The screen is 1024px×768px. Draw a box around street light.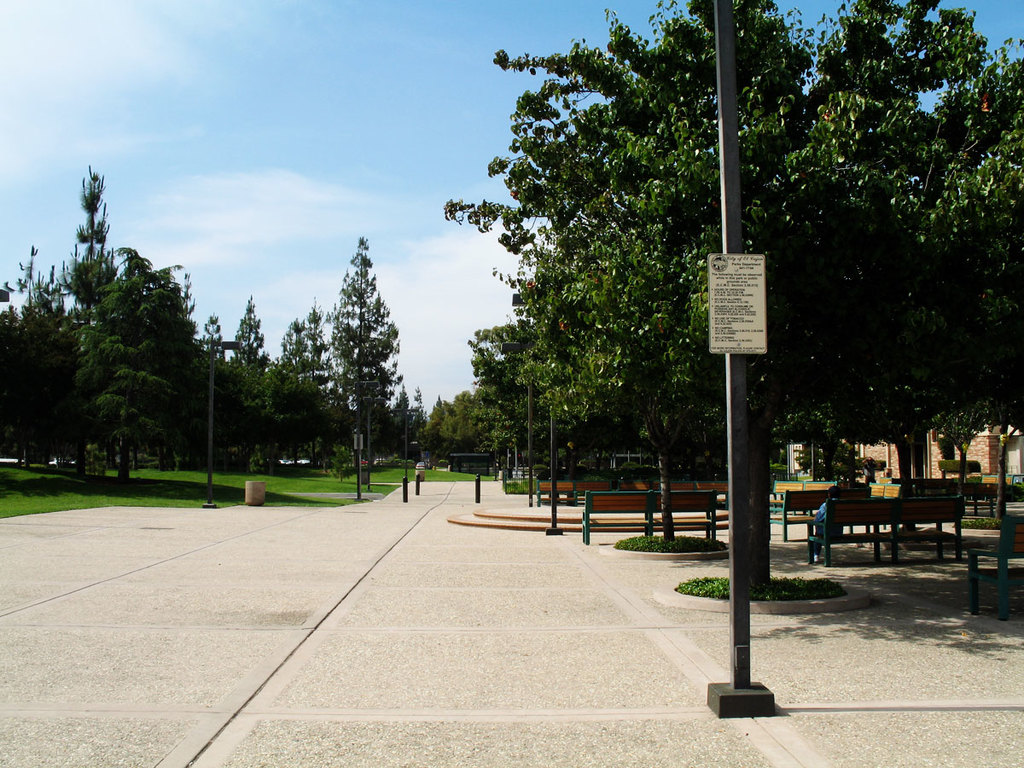
<bbox>509, 288, 556, 531</bbox>.
